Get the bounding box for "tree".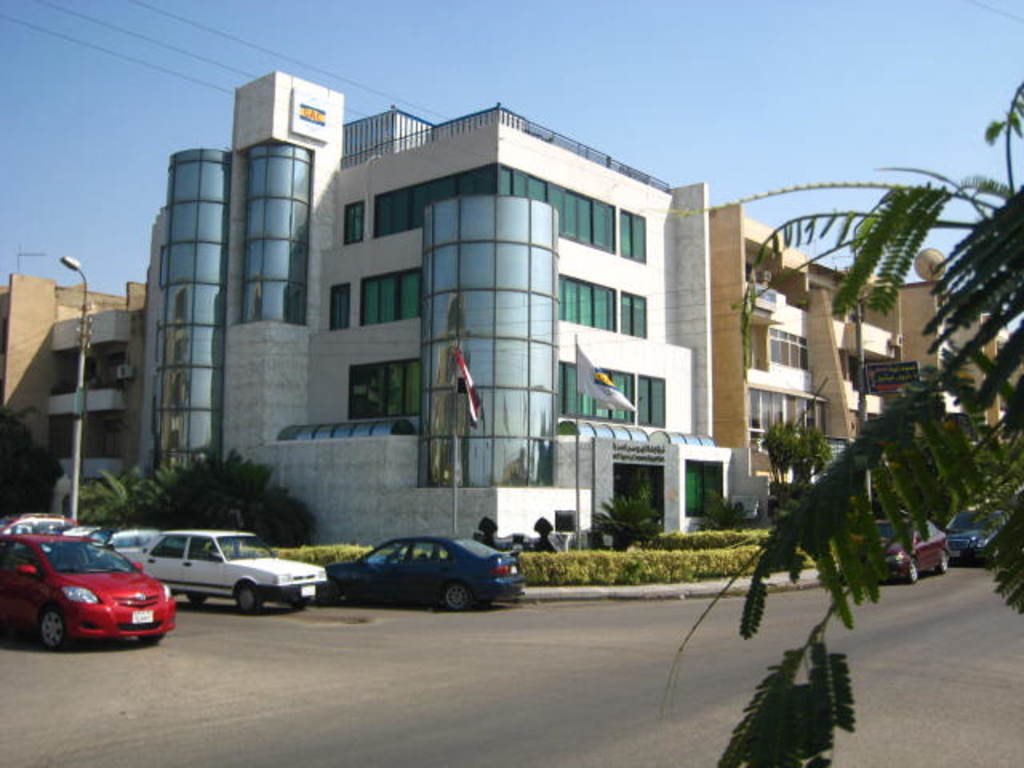
box=[658, 85, 1022, 766].
